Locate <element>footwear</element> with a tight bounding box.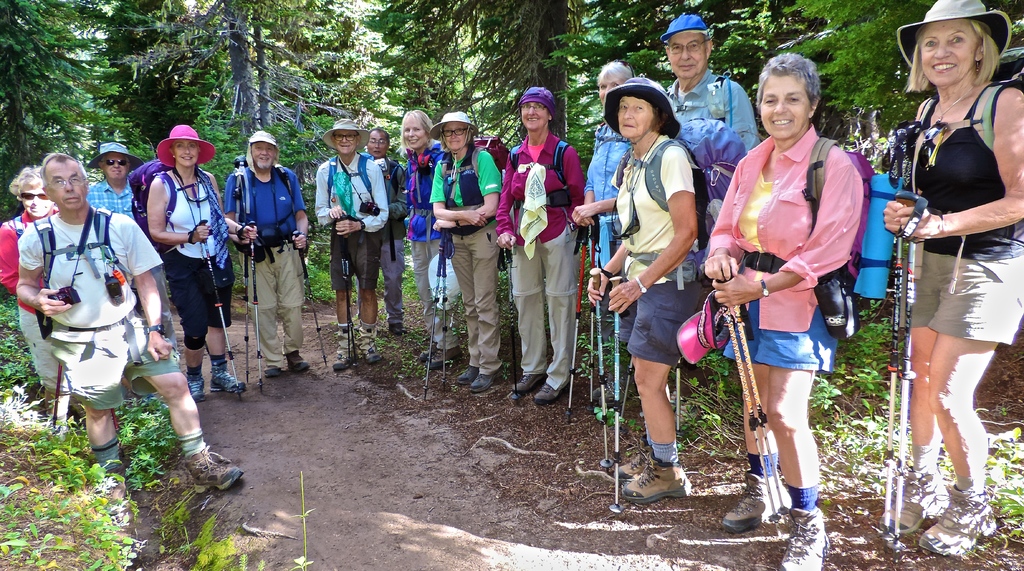
Rect(98, 433, 132, 489).
